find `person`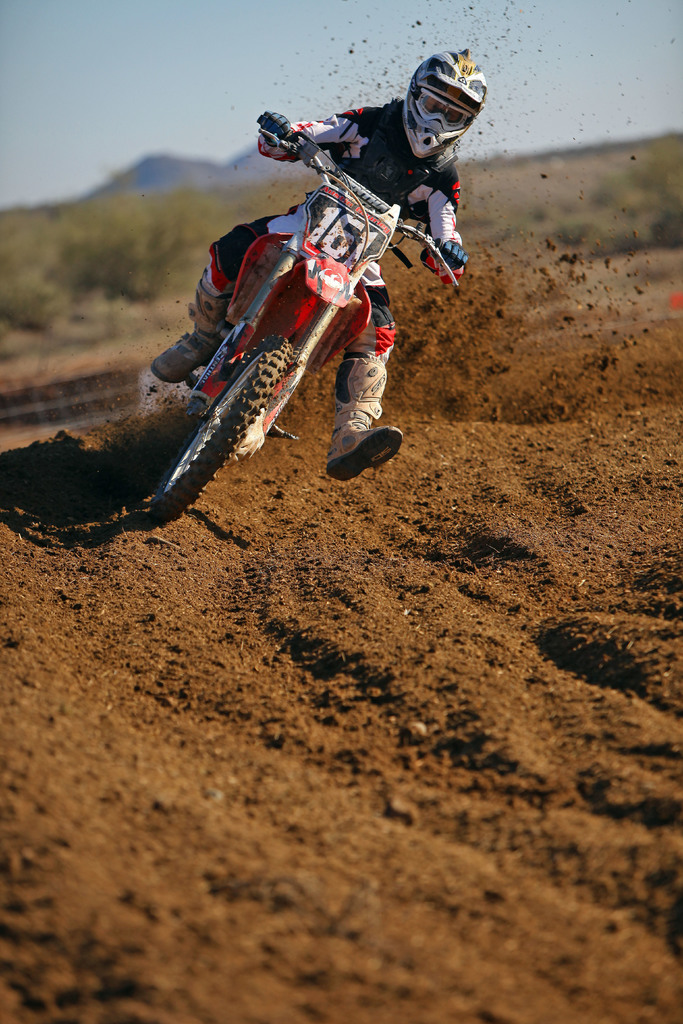
rect(160, 34, 450, 514)
